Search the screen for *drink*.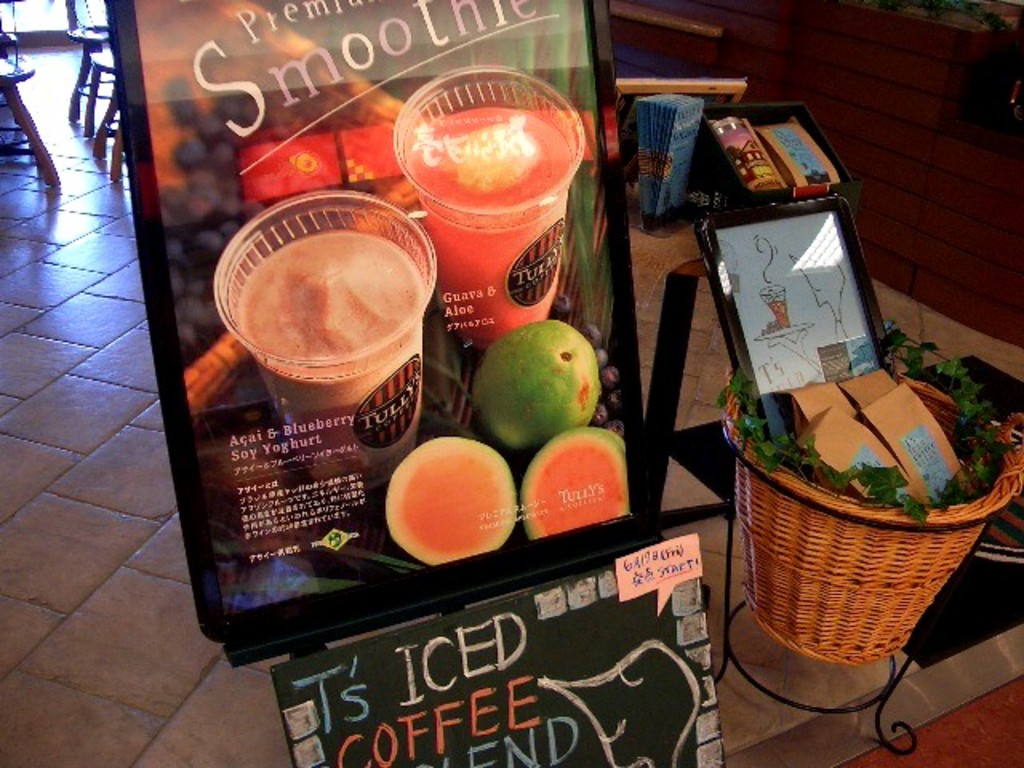
Found at {"left": 206, "top": 221, "right": 445, "bottom": 442}.
